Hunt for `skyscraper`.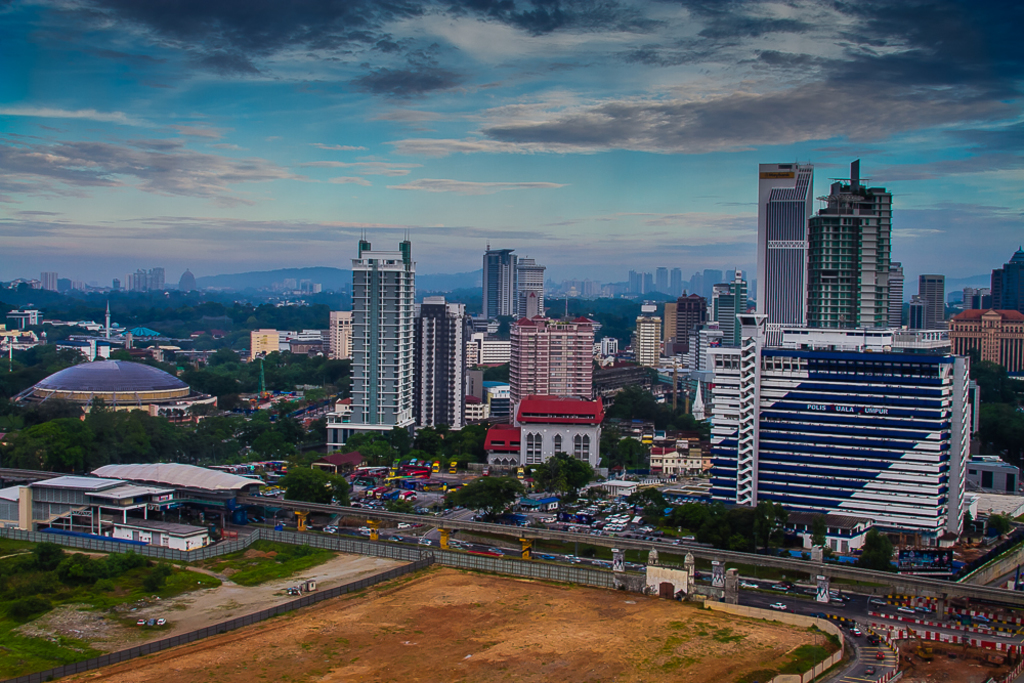
Hunted down at BBox(338, 222, 417, 429).
